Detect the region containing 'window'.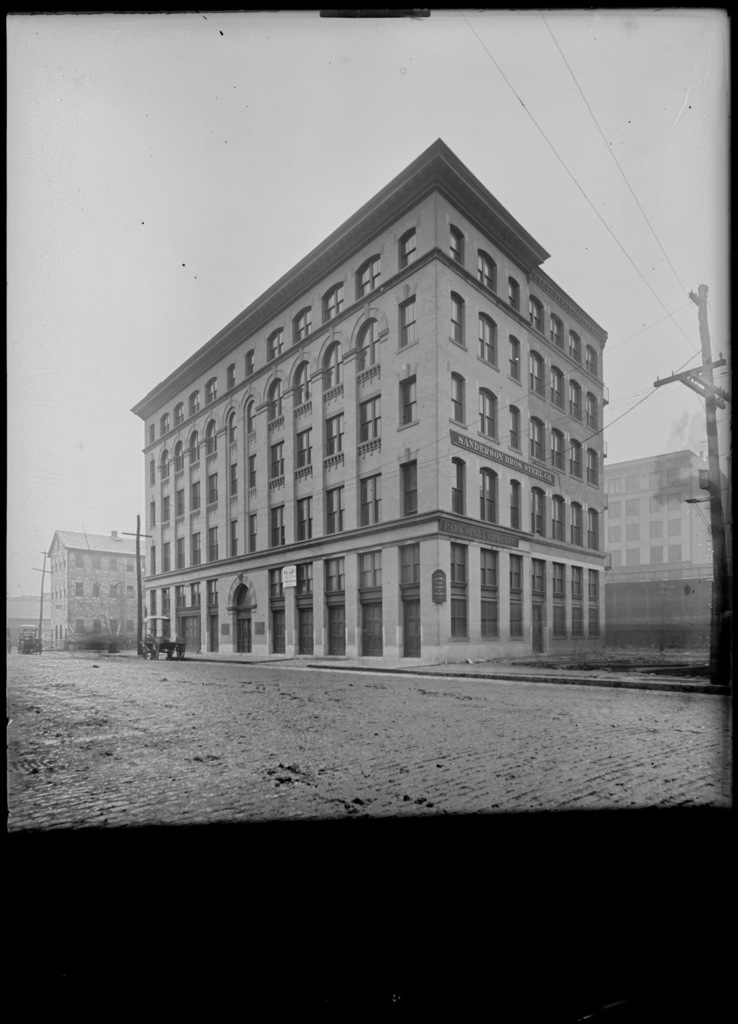
box=[267, 432, 286, 476].
